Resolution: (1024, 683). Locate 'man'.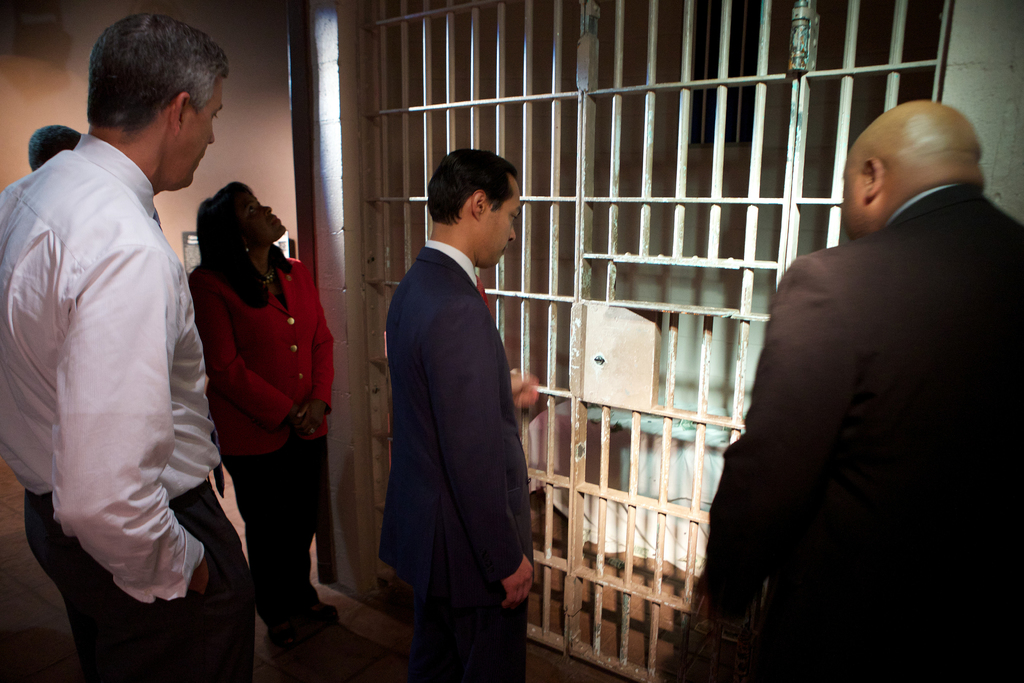
Rect(730, 69, 1013, 634).
